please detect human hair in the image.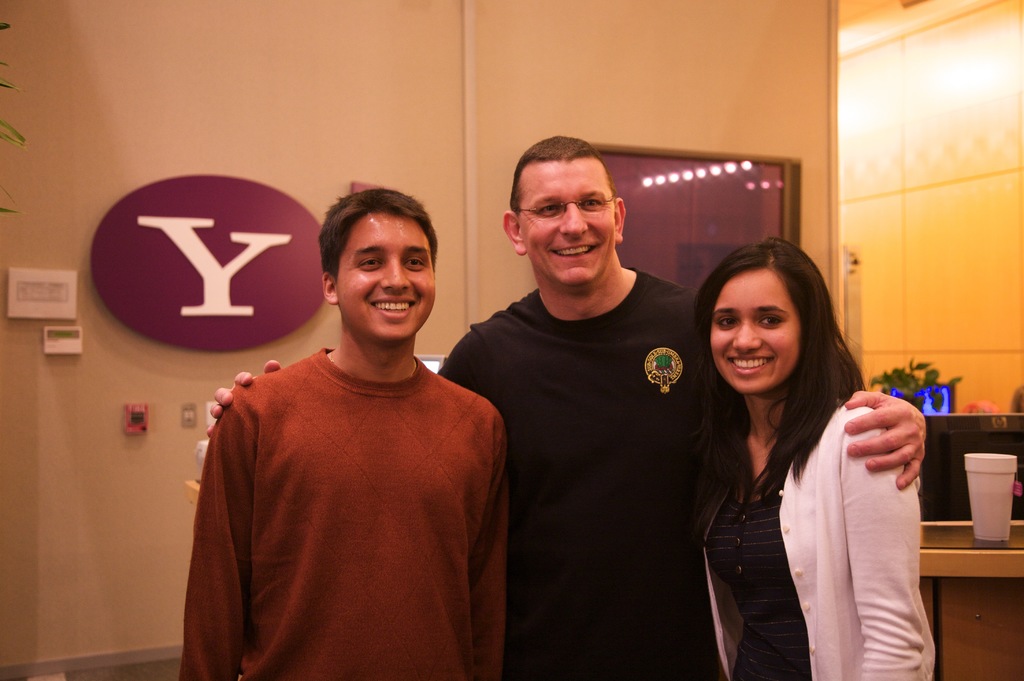
(320, 188, 438, 282).
